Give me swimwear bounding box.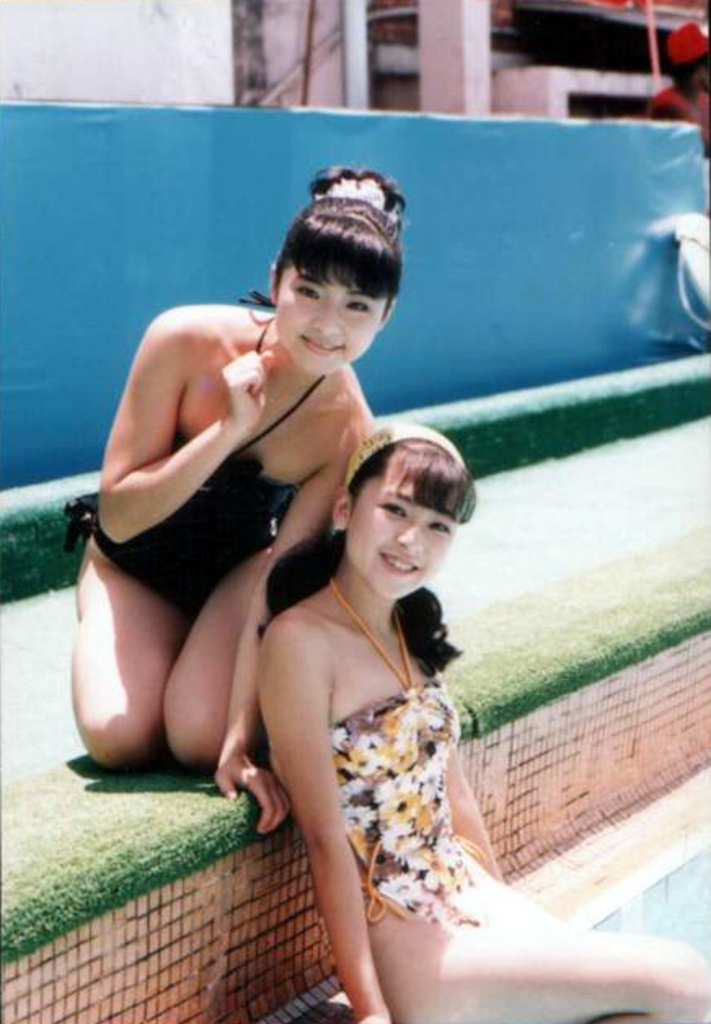
box(326, 569, 496, 934).
